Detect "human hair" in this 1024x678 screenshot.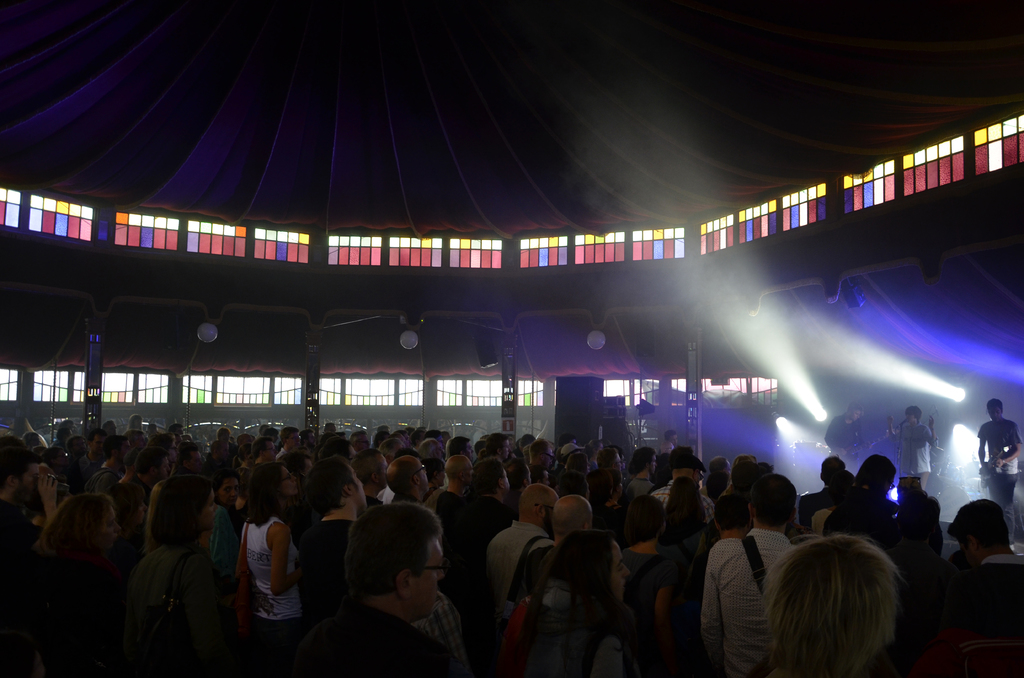
Detection: [left=556, top=467, right=588, bottom=497].
